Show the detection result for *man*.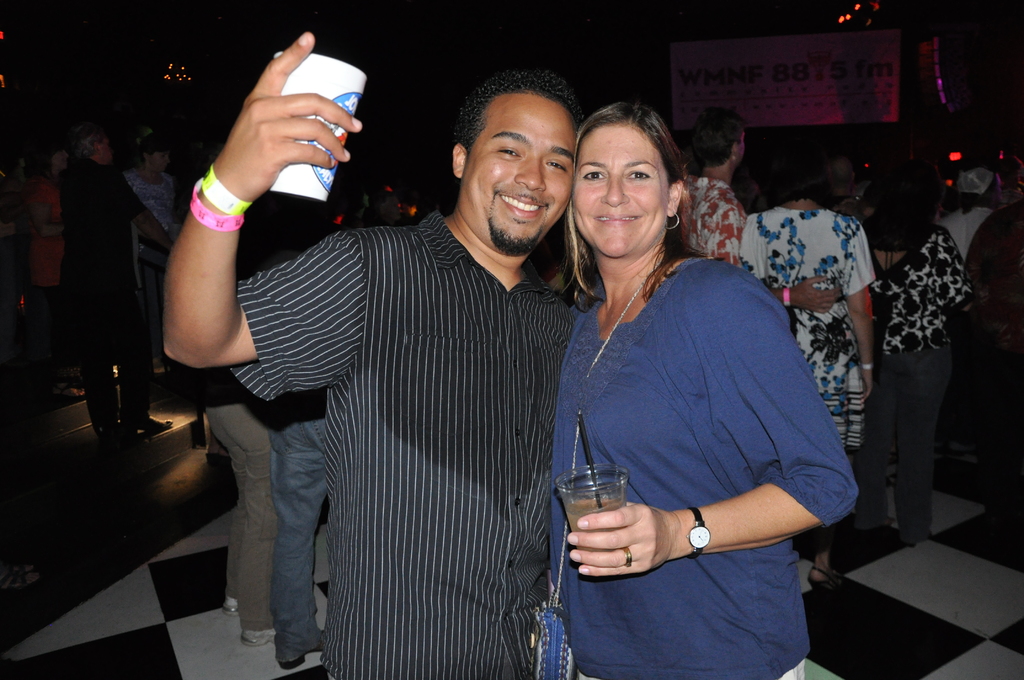
<region>54, 122, 178, 444</region>.
